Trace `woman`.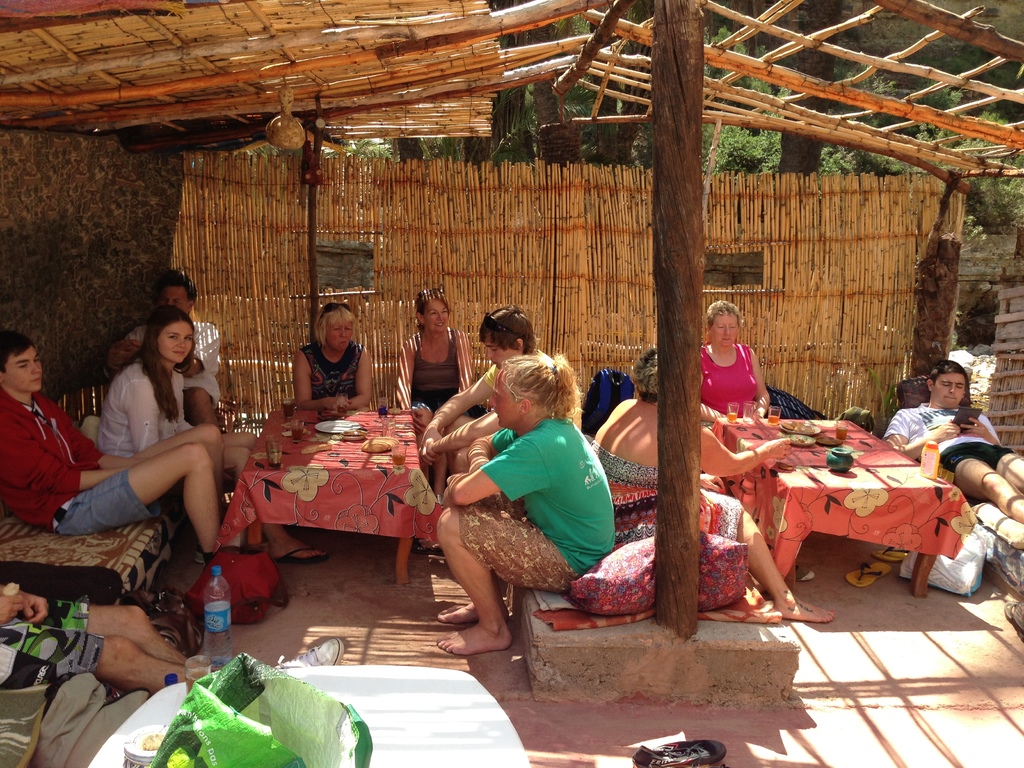
Traced to [left=592, top=344, right=835, bottom=620].
